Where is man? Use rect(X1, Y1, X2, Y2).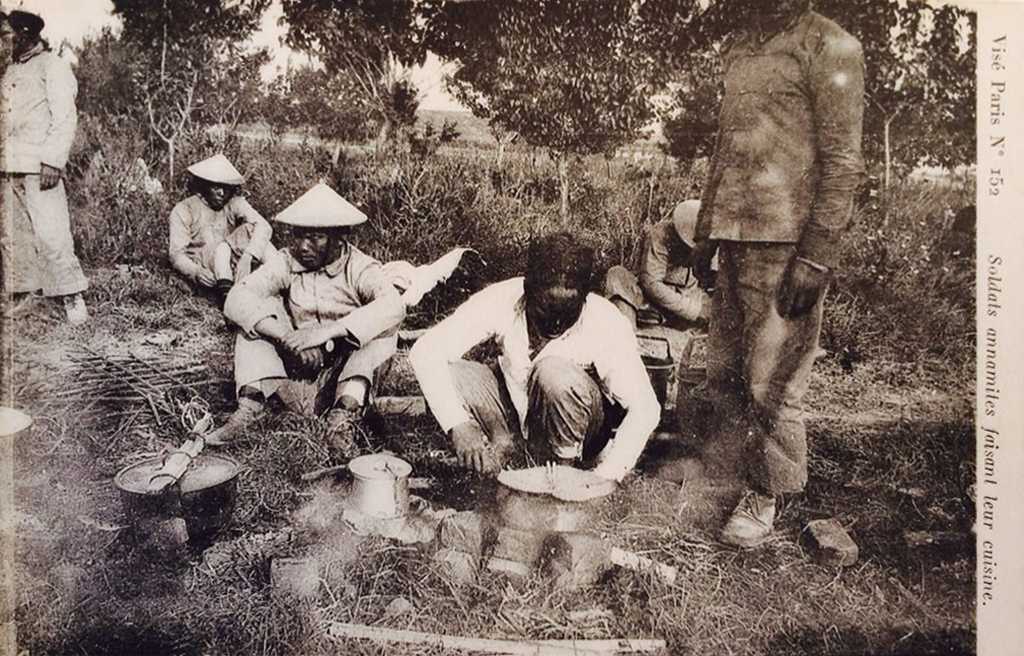
rect(0, 1, 92, 325).
